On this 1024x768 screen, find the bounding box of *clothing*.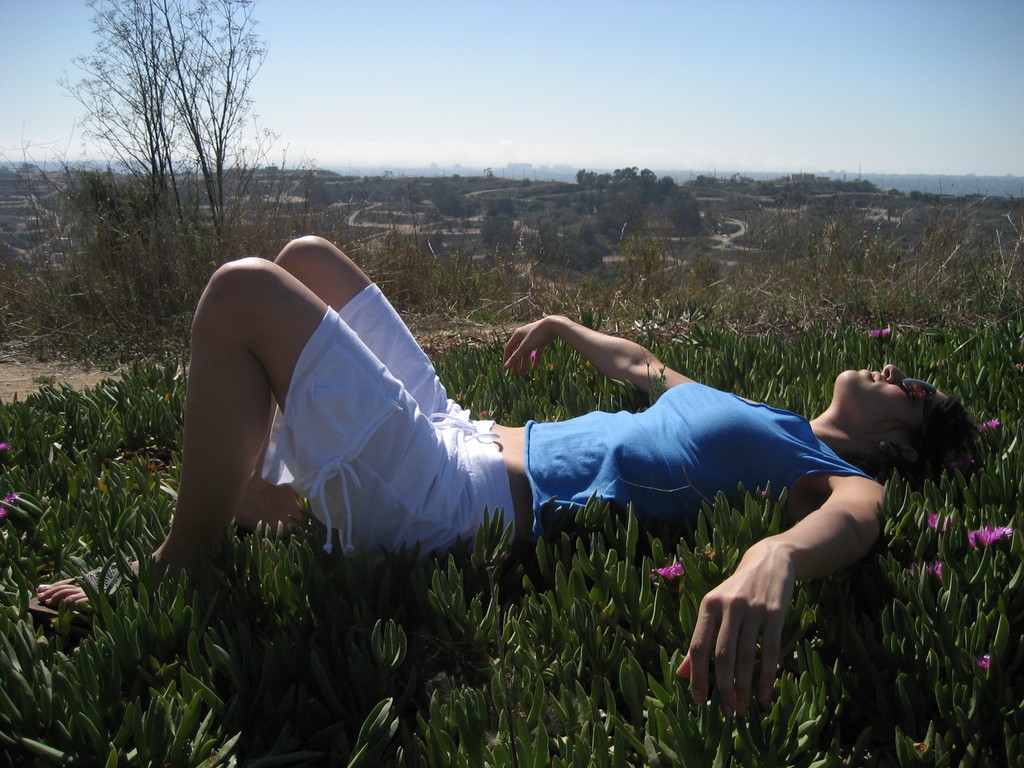
Bounding box: l=205, t=245, r=813, b=595.
